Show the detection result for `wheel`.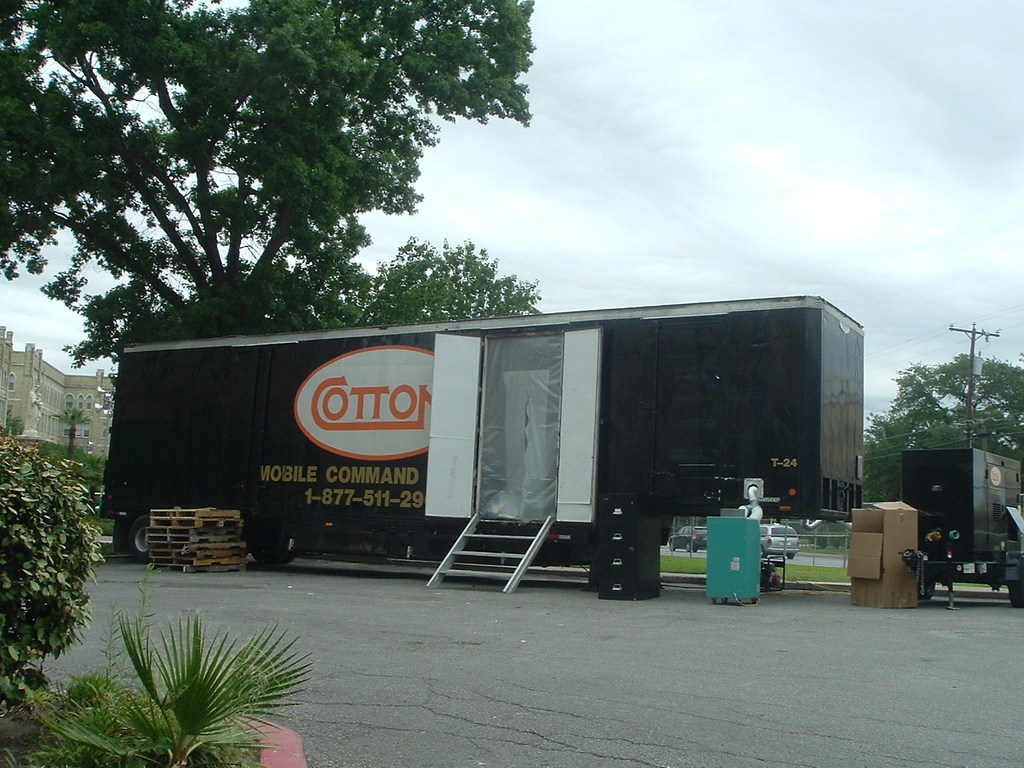
pyautogui.locateOnScreen(1007, 577, 1023, 609).
